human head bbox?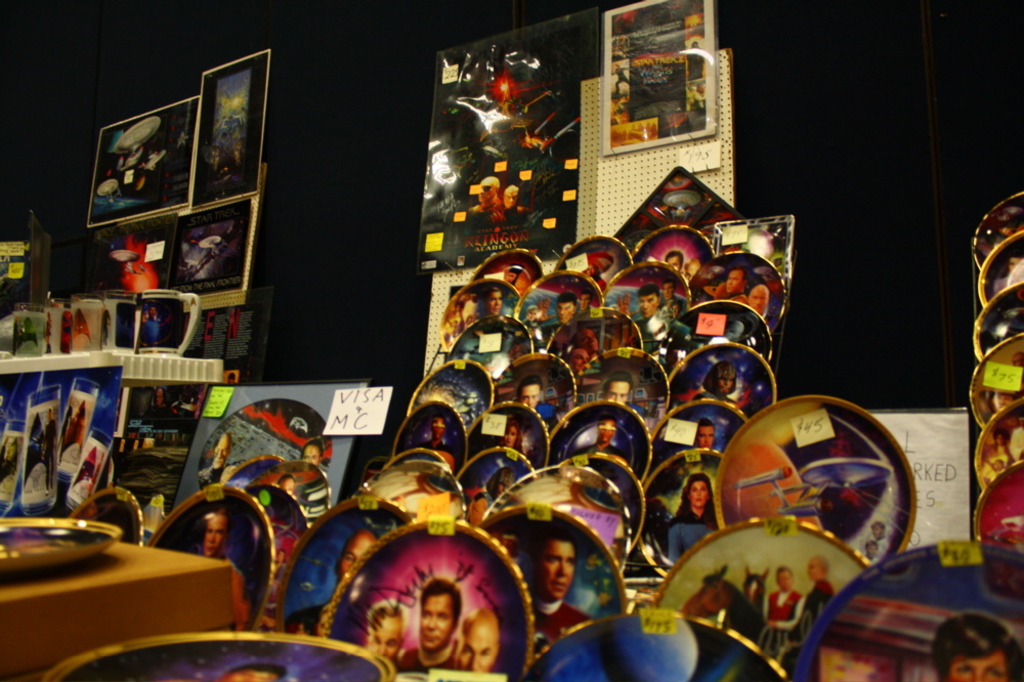
l=487, t=467, r=518, b=495
